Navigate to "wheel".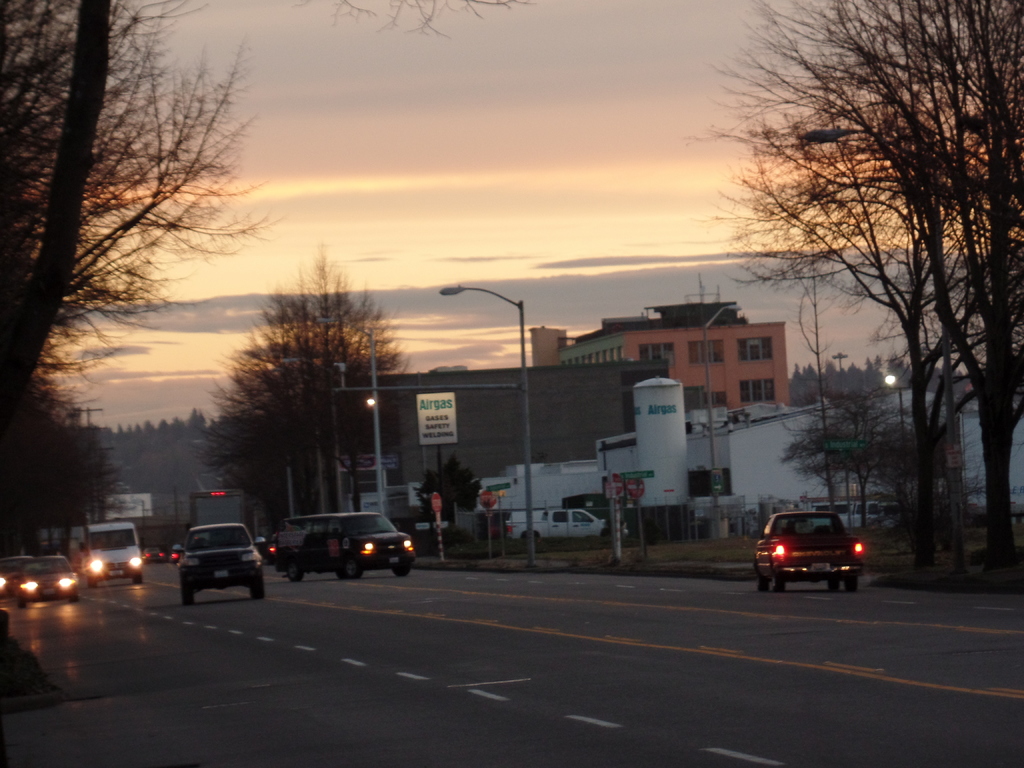
Navigation target: 133, 575, 144, 583.
